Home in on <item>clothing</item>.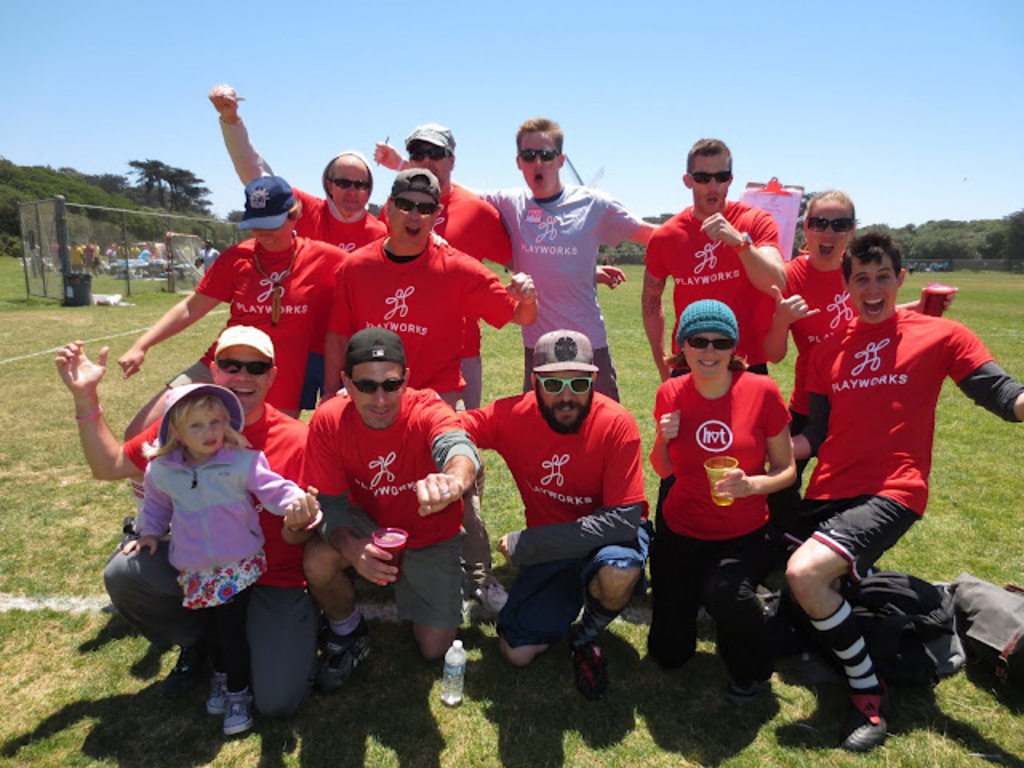
Homed in at region(811, 598, 874, 690).
